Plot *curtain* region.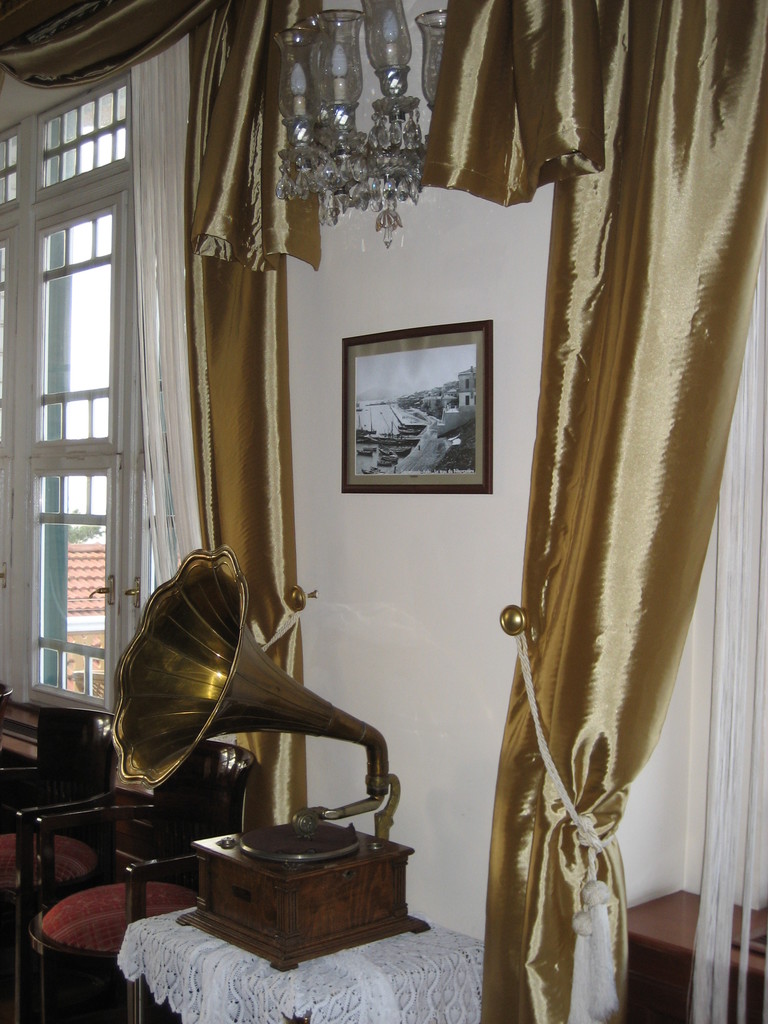
Plotted at (108, 24, 214, 634).
